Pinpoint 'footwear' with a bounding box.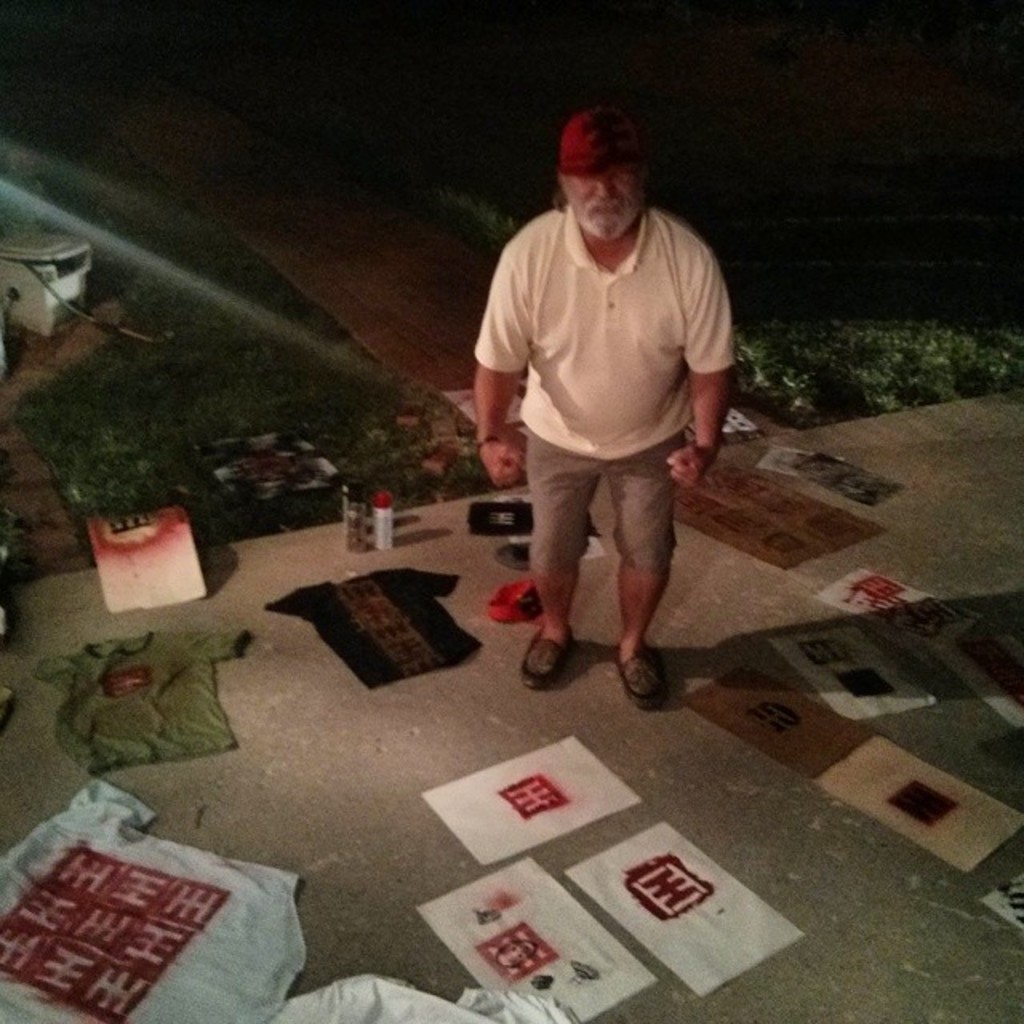
select_region(622, 638, 659, 706).
